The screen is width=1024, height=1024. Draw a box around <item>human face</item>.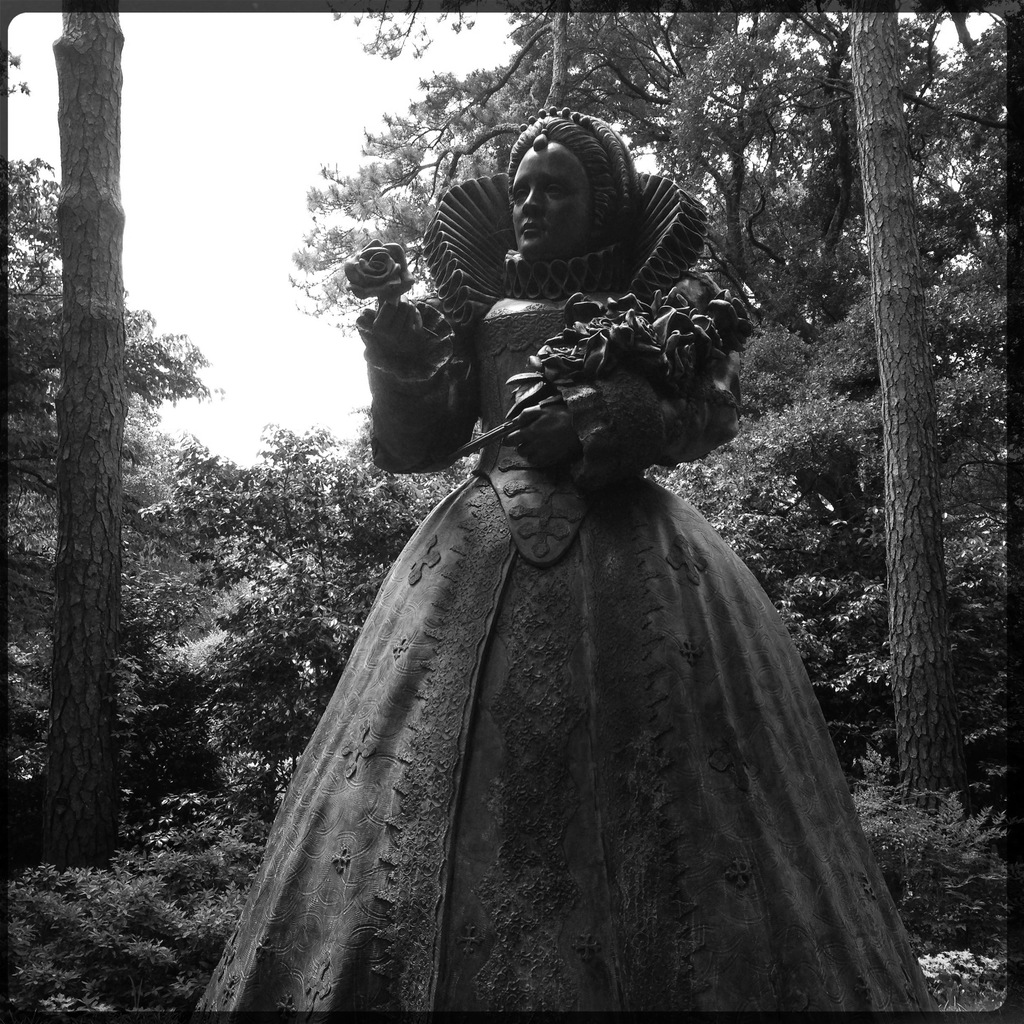
locate(508, 143, 591, 267).
